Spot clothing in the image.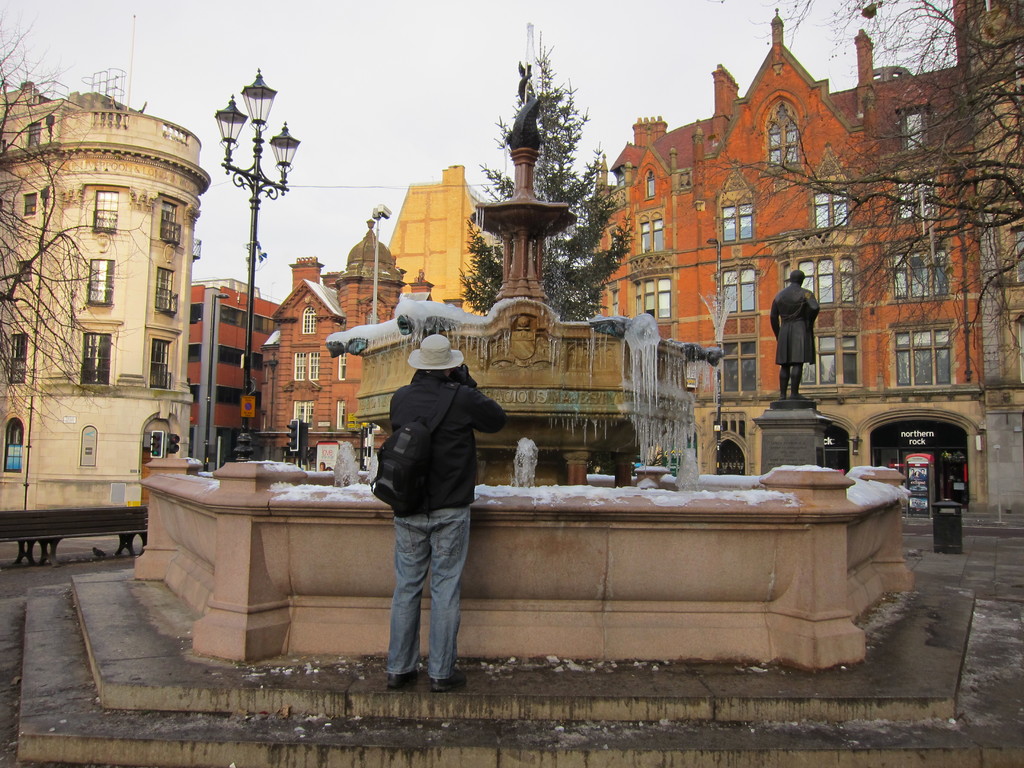
clothing found at [left=383, top=371, right=506, bottom=680].
